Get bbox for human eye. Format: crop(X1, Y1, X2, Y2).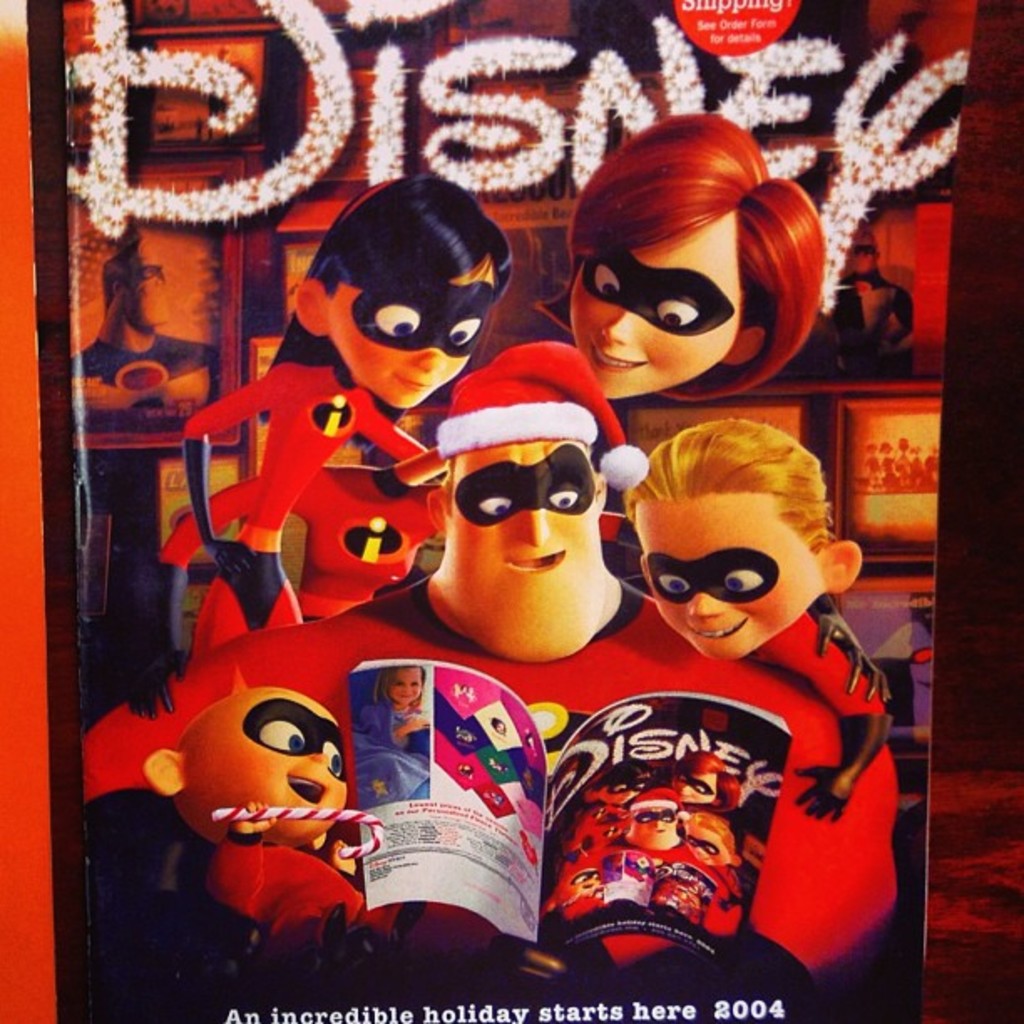
crop(371, 305, 420, 345).
